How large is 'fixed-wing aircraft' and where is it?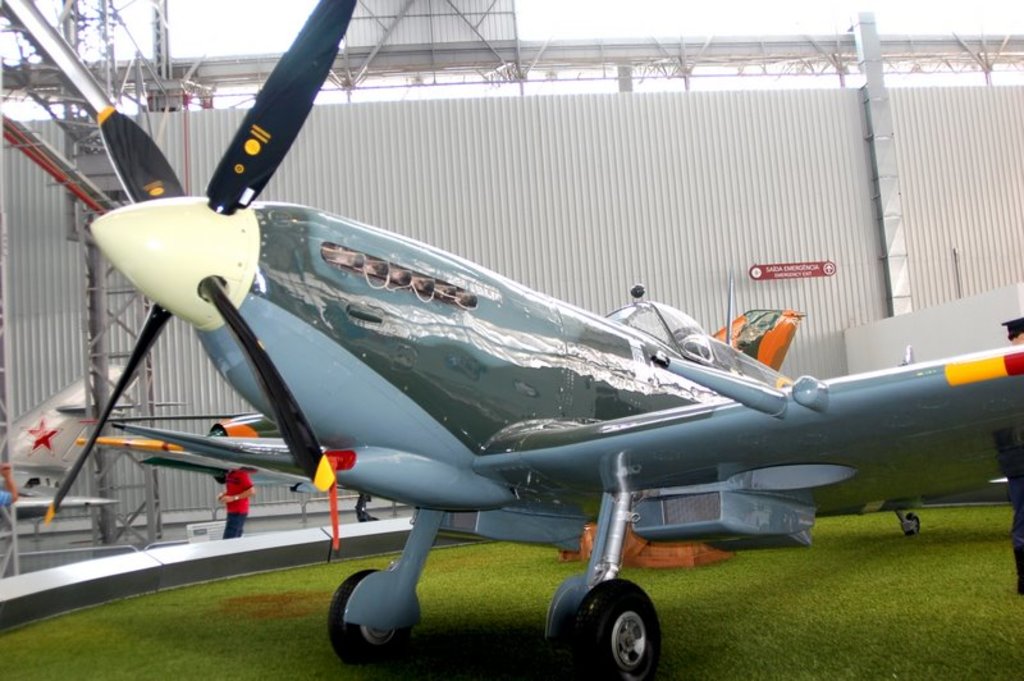
Bounding box: bbox(0, 360, 120, 524).
